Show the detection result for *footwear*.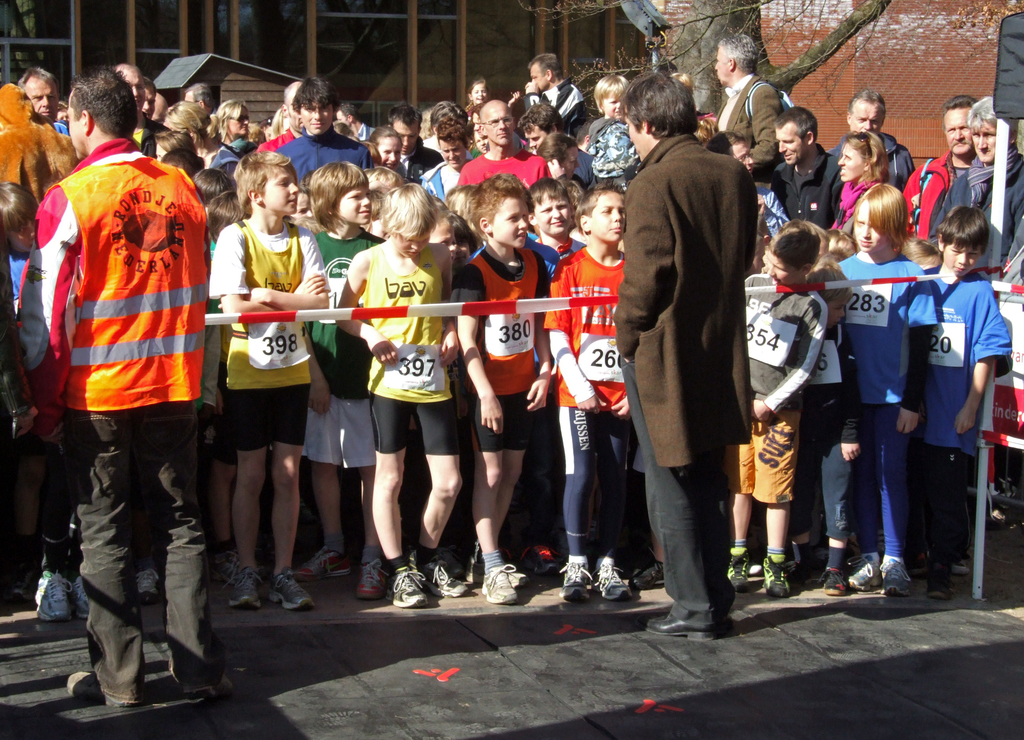
crop(480, 564, 515, 602).
